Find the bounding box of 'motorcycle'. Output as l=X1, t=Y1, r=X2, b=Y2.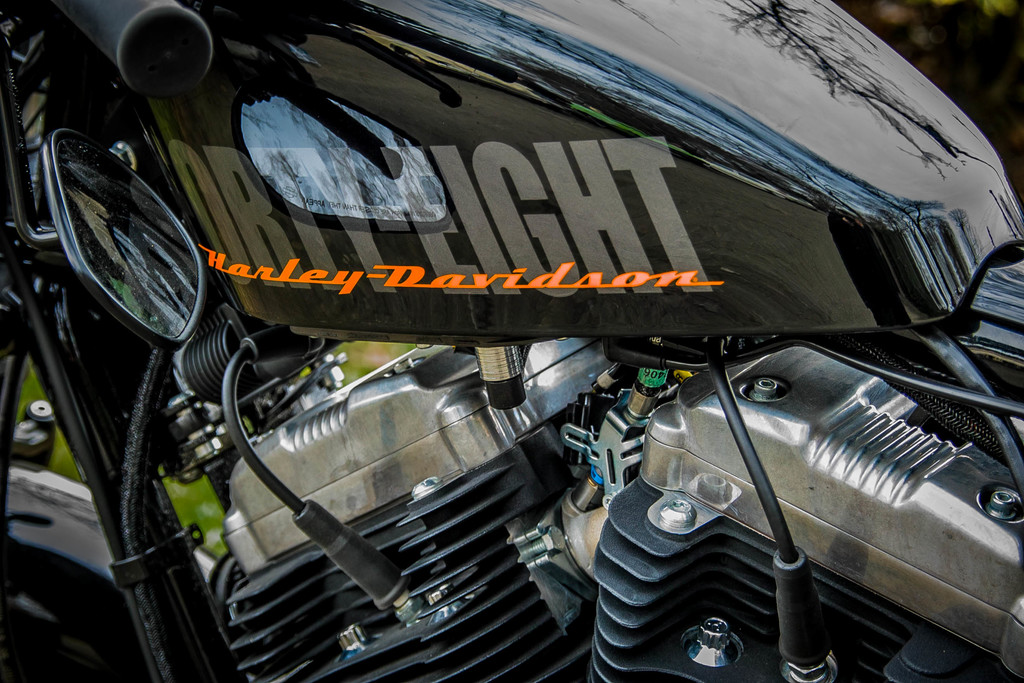
l=0, t=38, r=1013, b=660.
